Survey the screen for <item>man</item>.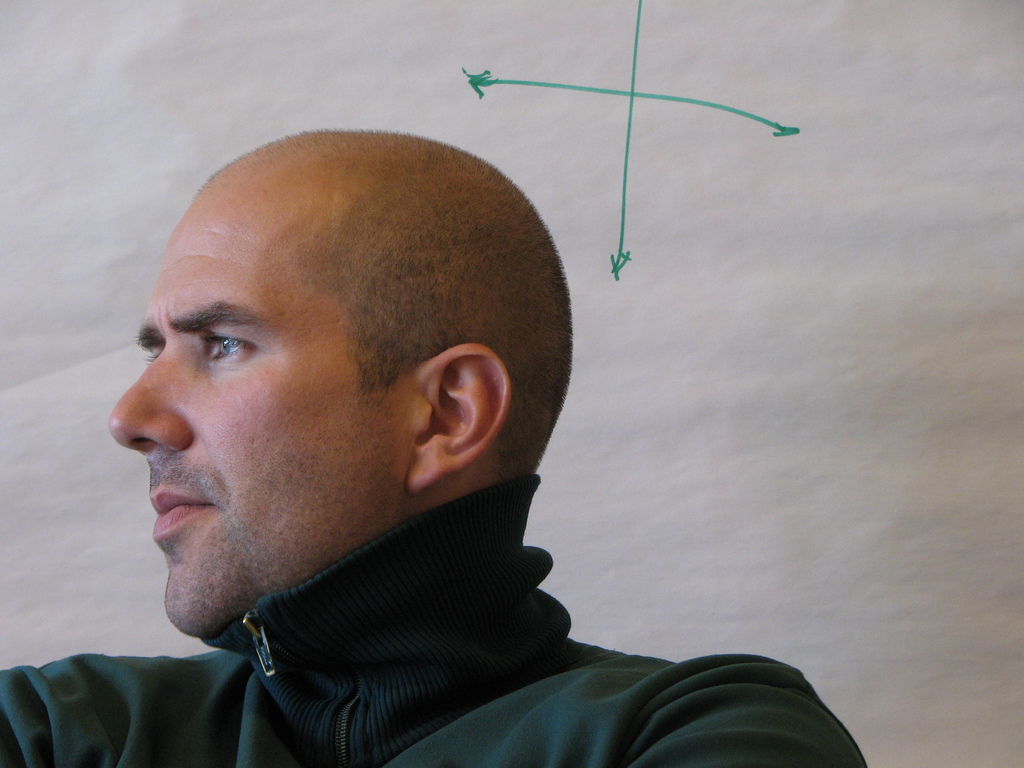
Survey found: rect(20, 121, 822, 756).
